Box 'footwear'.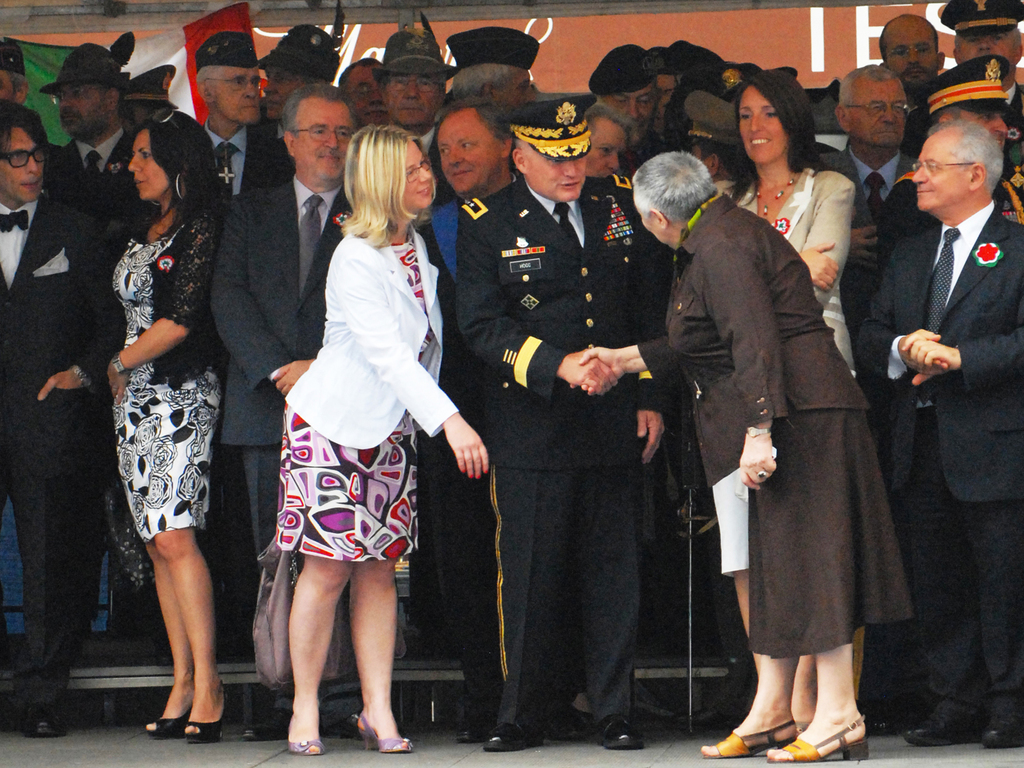
[483,726,546,751].
